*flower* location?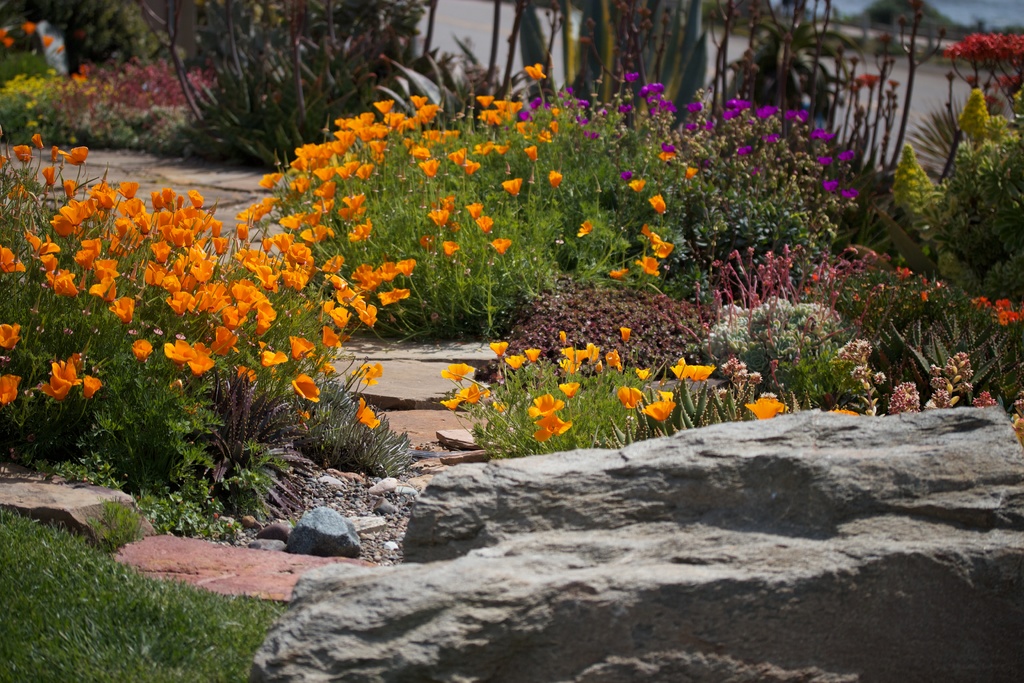
(left=650, top=230, right=677, bottom=259)
